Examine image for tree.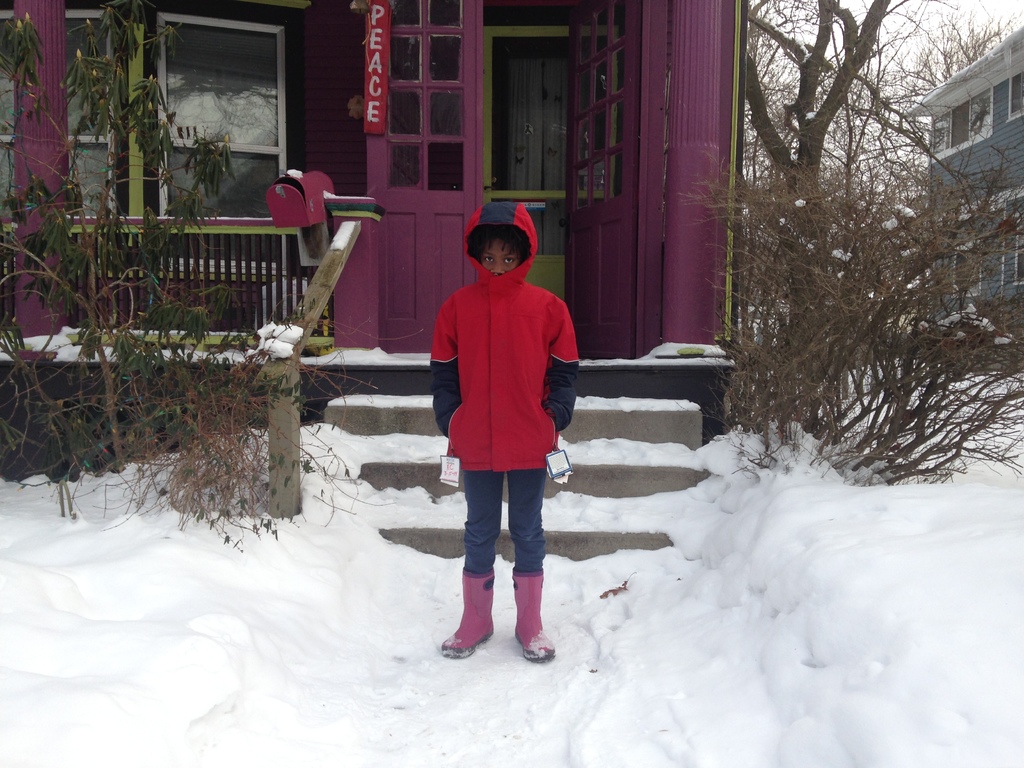
Examination result: 667,7,977,514.
